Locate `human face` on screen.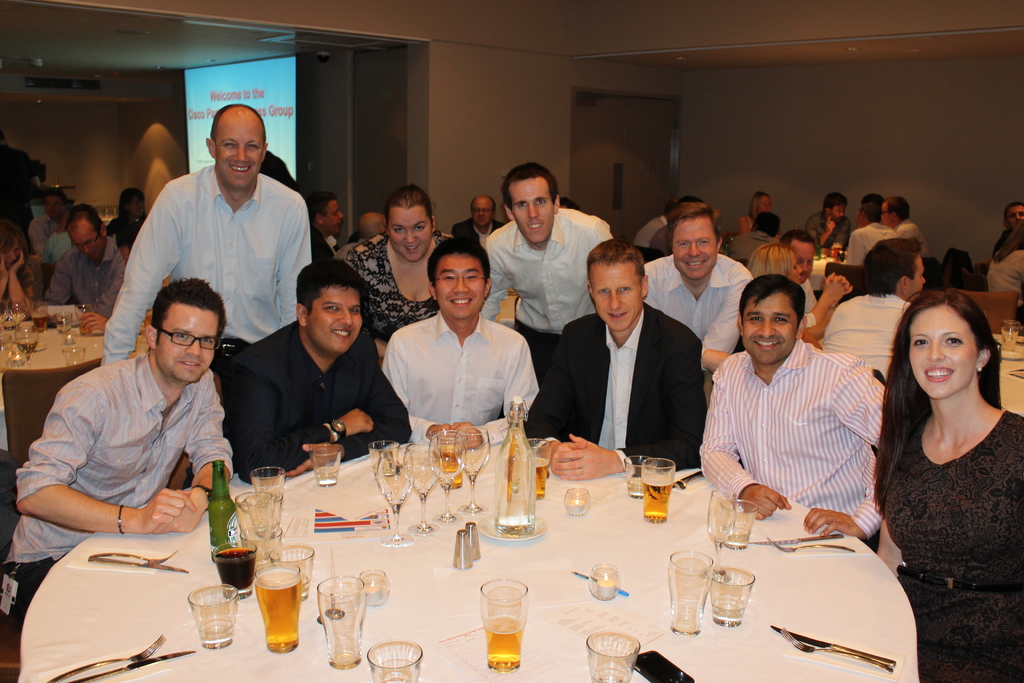
On screen at <box>742,292,800,367</box>.
